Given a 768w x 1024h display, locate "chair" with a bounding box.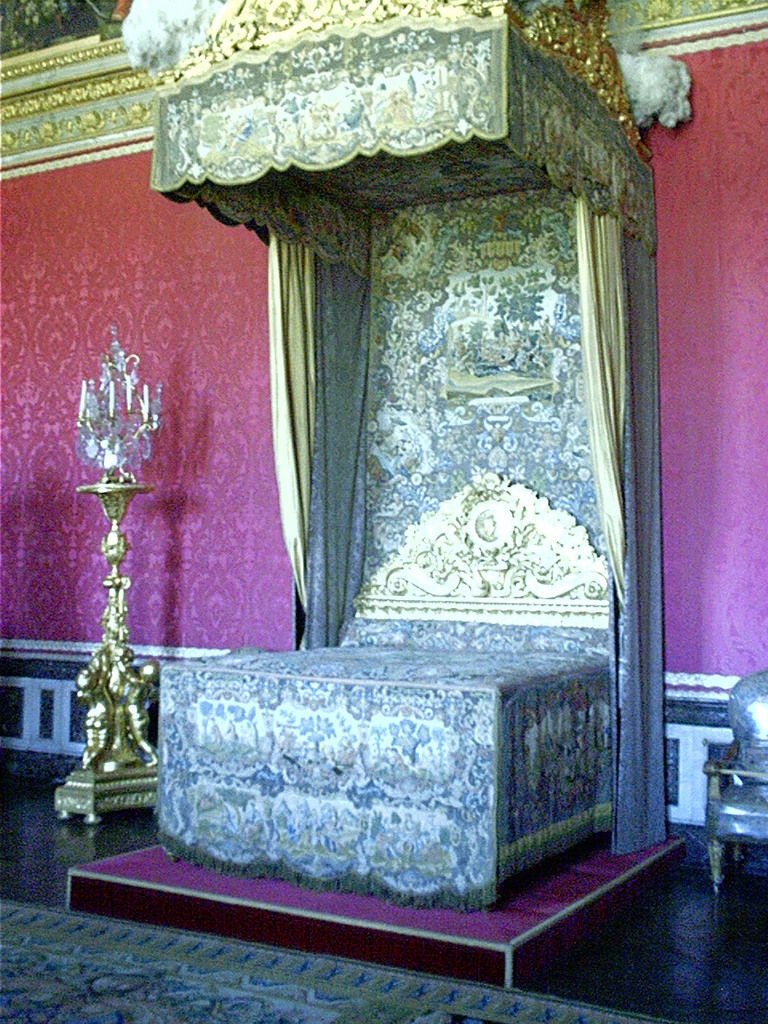
Located: left=698, top=666, right=767, bottom=884.
